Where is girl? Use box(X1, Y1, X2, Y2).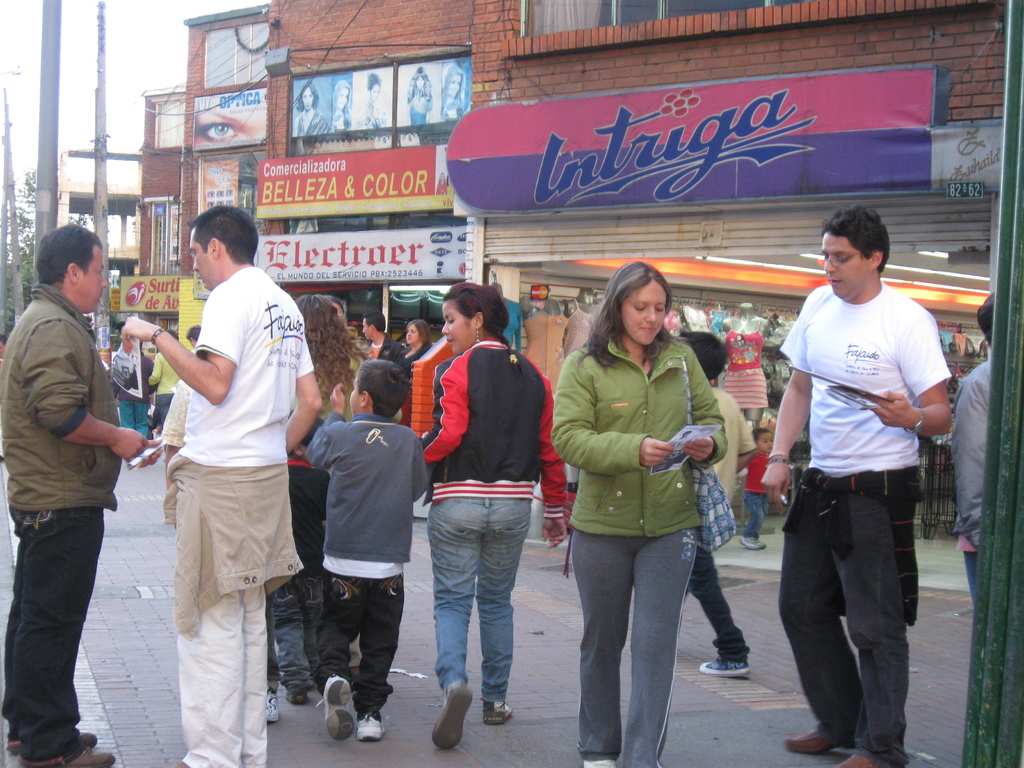
box(389, 317, 440, 456).
